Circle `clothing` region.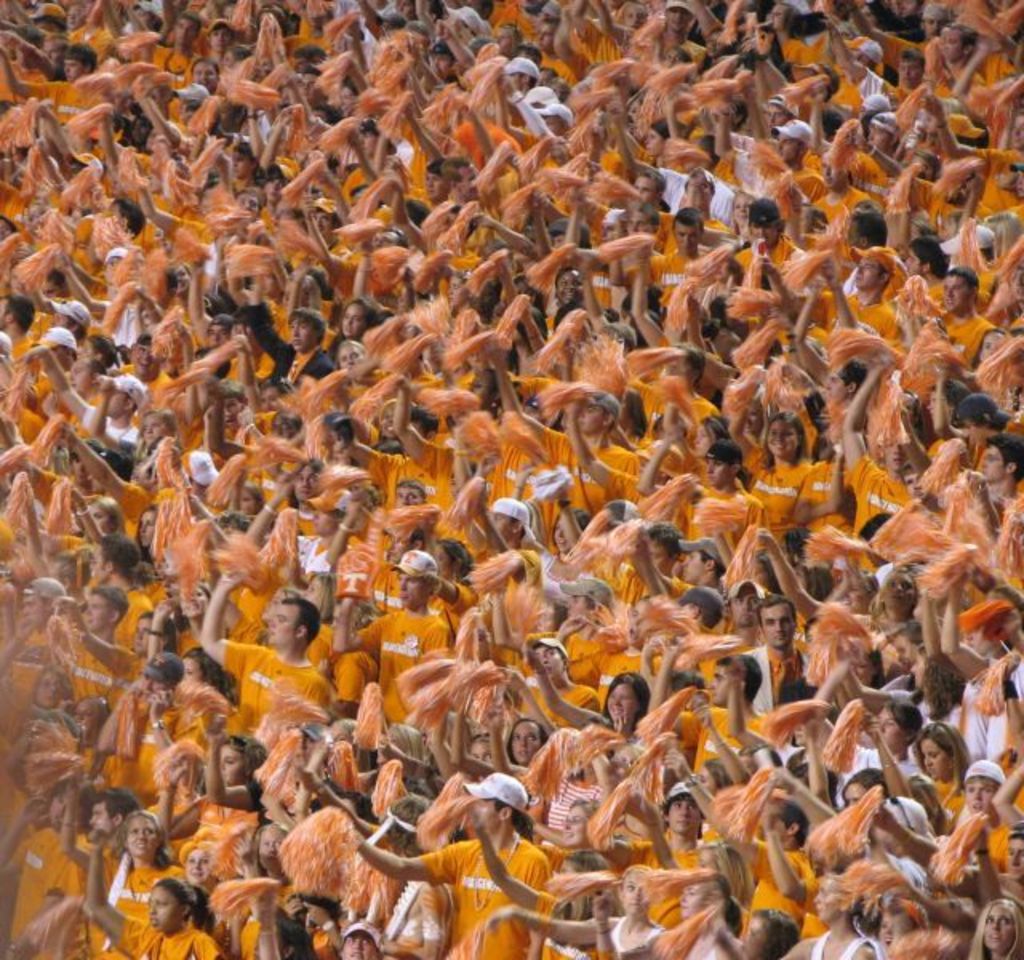
Region: 733:238:792:288.
